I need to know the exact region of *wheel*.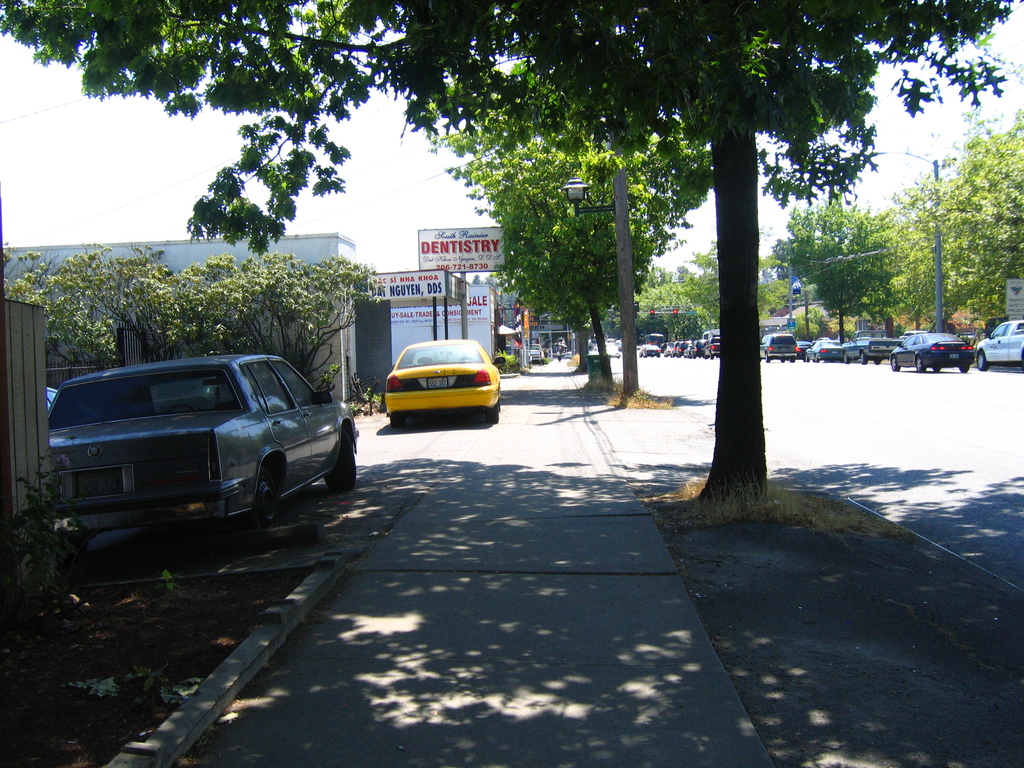
Region: (387, 413, 404, 430).
